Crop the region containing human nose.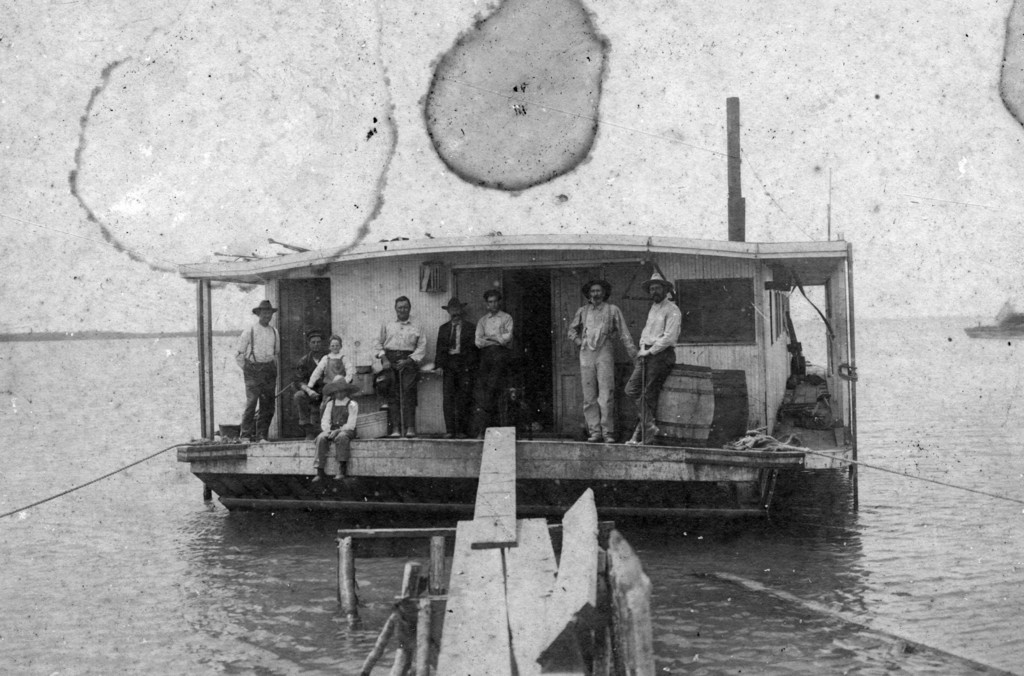
Crop region: <region>398, 306, 404, 314</region>.
